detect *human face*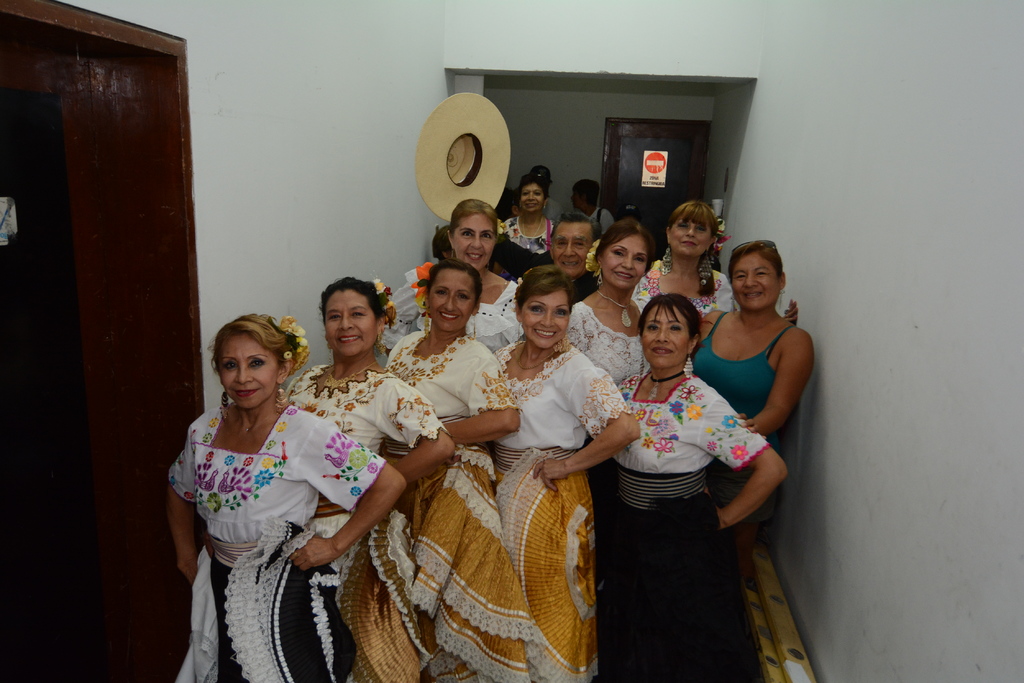
crop(323, 290, 374, 356)
